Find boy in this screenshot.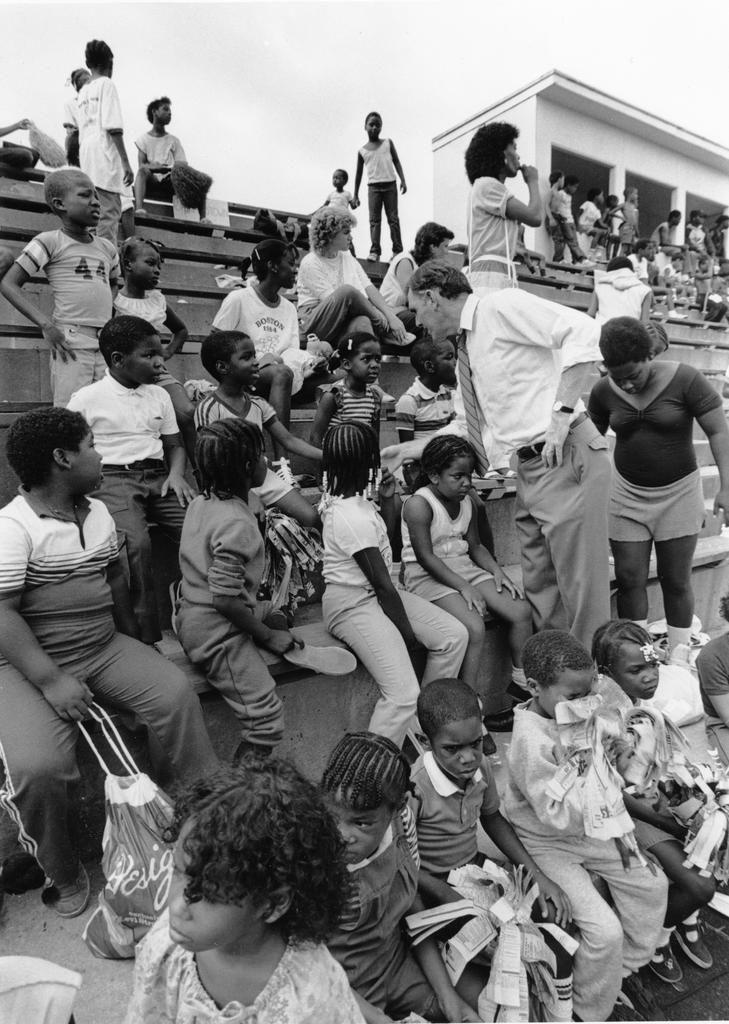
The bounding box for boy is bbox=(65, 313, 206, 654).
